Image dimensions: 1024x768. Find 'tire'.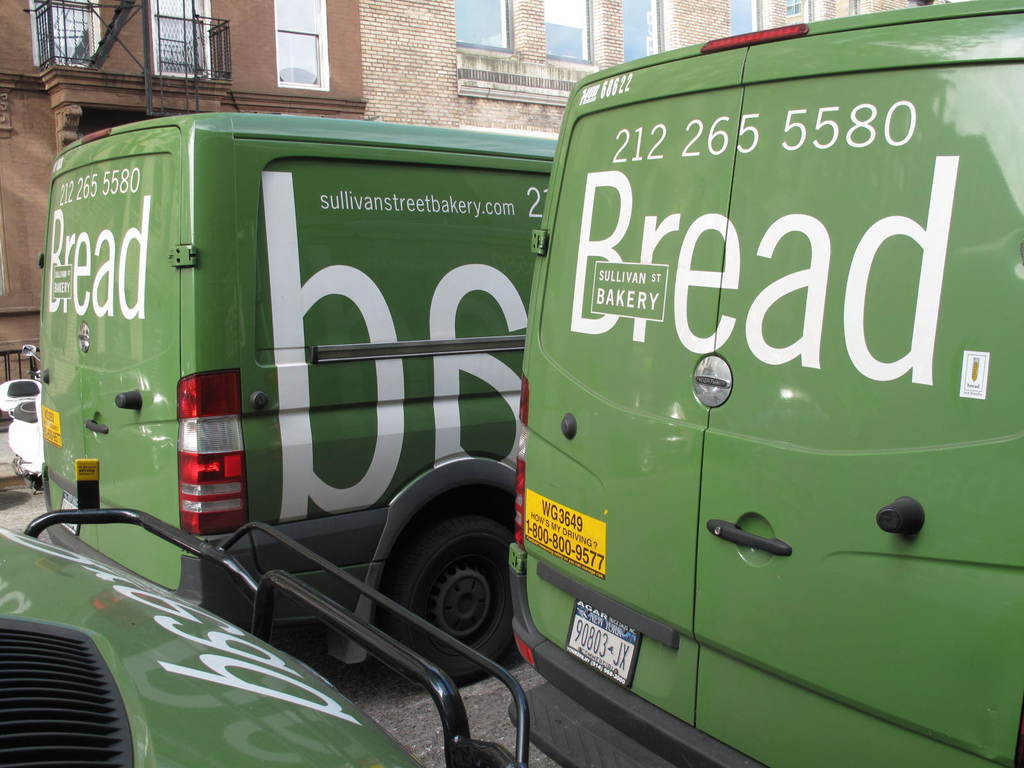
select_region(372, 502, 513, 666).
